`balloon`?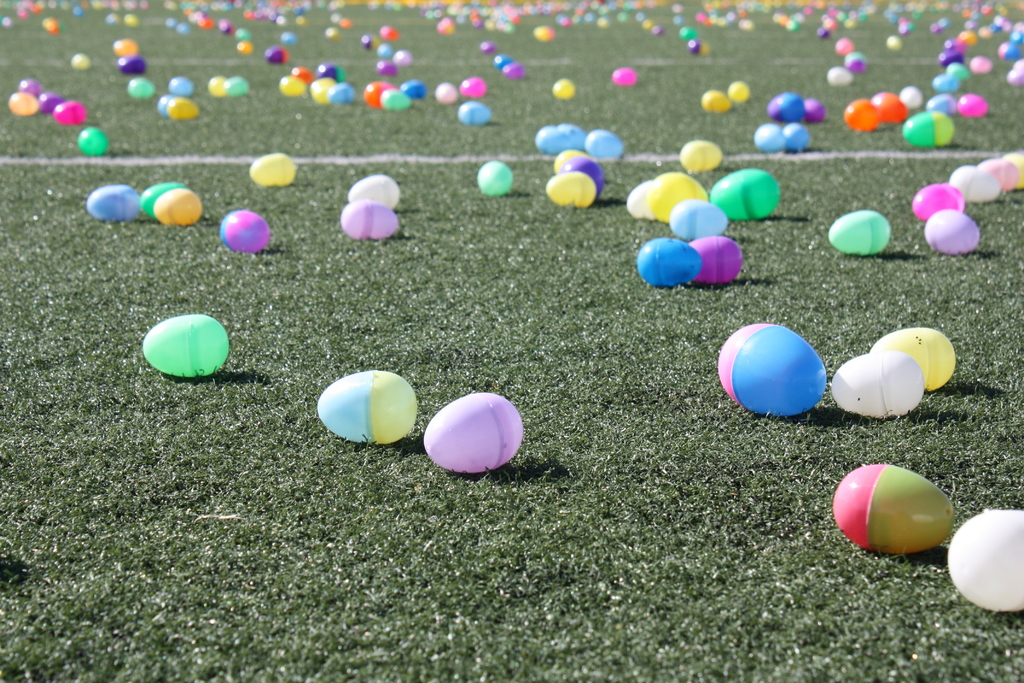
box(644, 173, 709, 220)
